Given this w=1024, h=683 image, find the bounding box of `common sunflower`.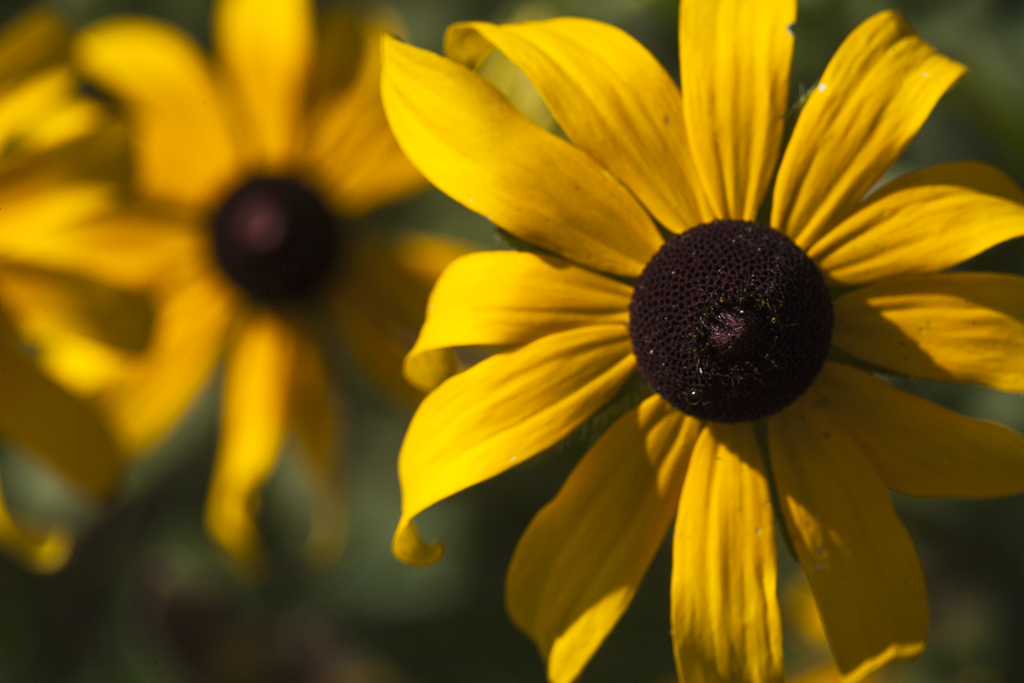
<region>353, 7, 1023, 673</region>.
